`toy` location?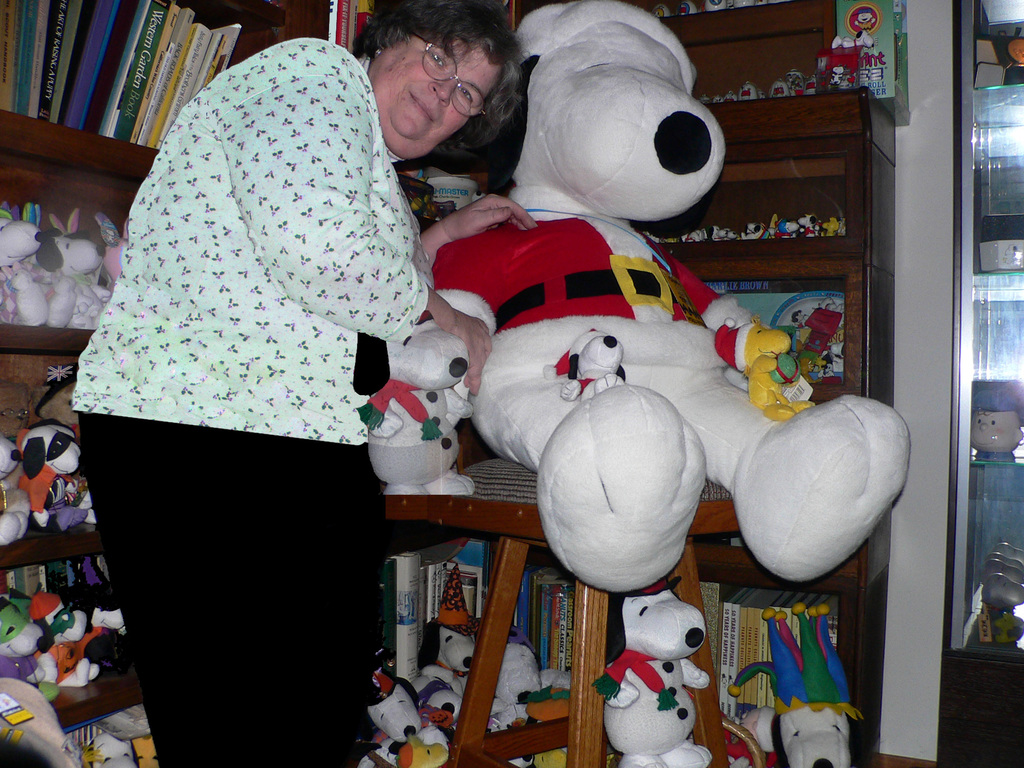
(65, 476, 102, 524)
